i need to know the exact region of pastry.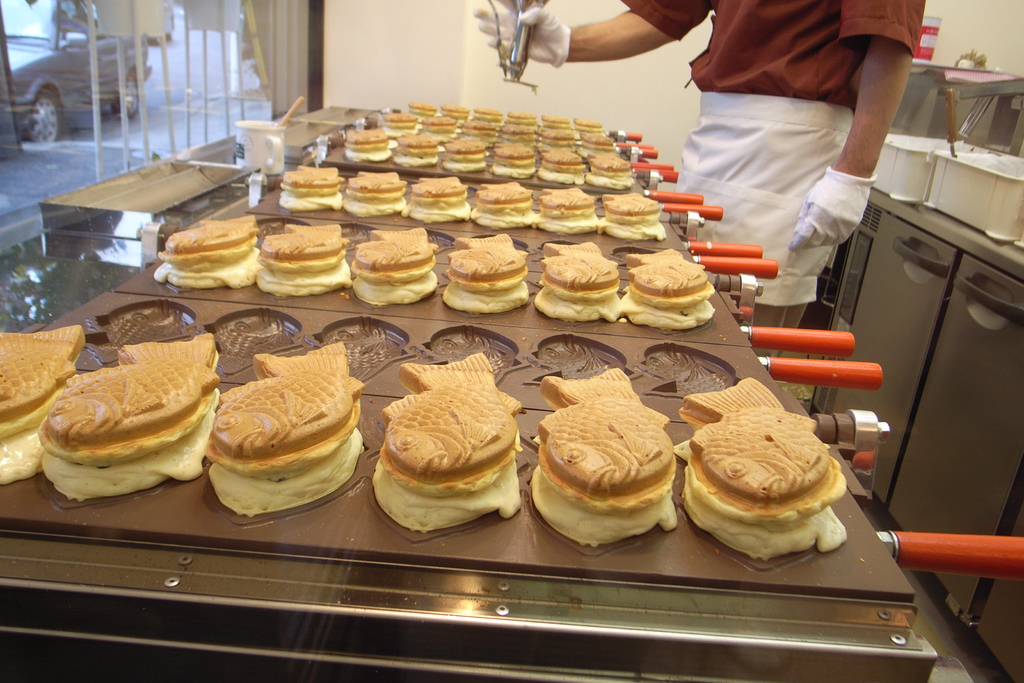
Region: l=345, t=125, r=392, b=160.
